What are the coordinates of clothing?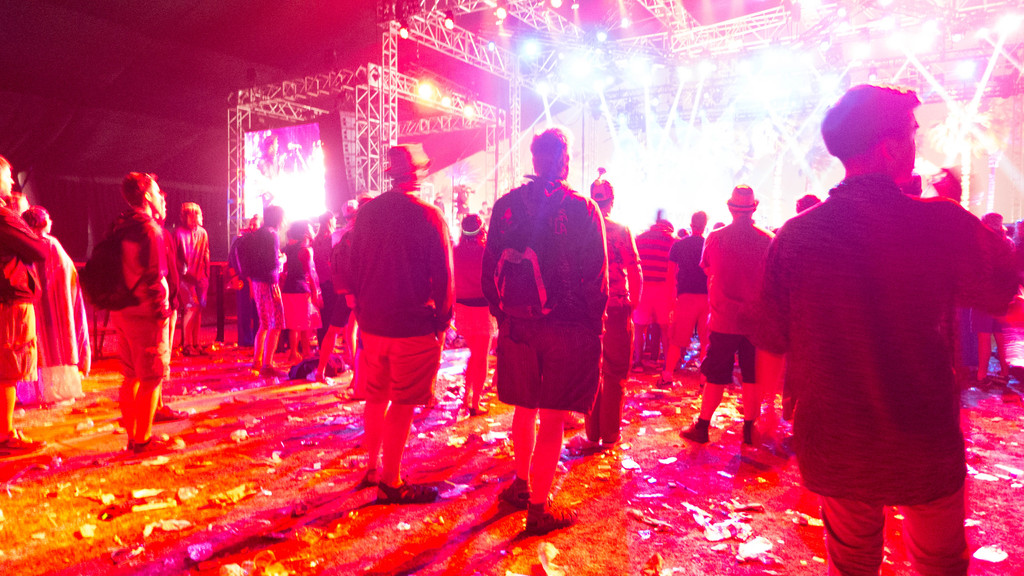
bbox=[243, 228, 283, 332].
